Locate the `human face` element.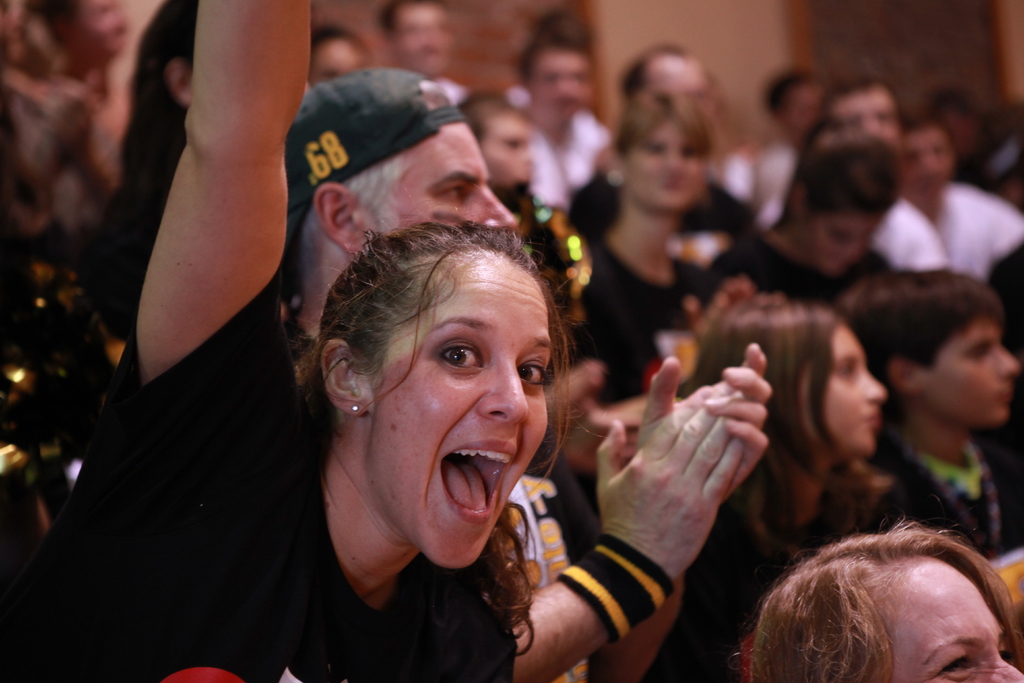
Element bbox: Rect(899, 120, 952, 198).
